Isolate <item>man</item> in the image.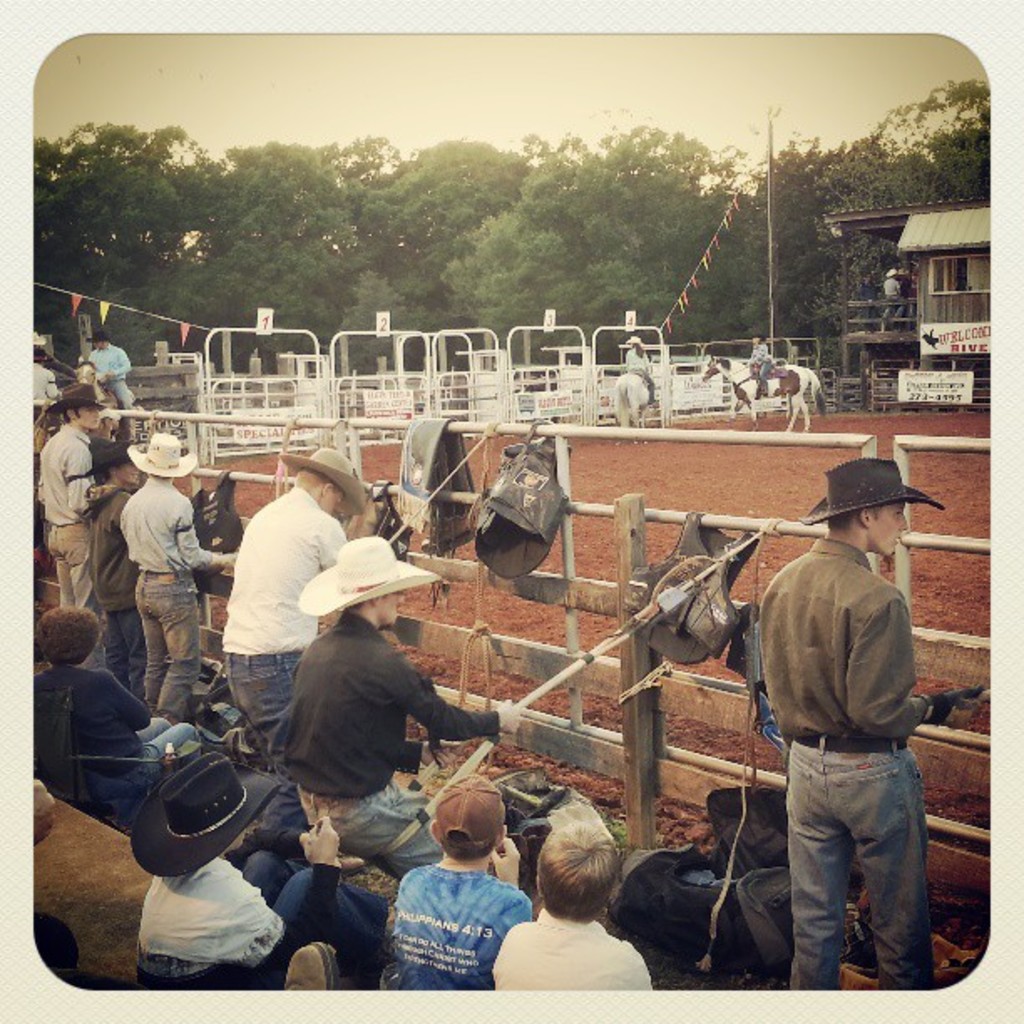
Isolated region: box(80, 326, 146, 420).
